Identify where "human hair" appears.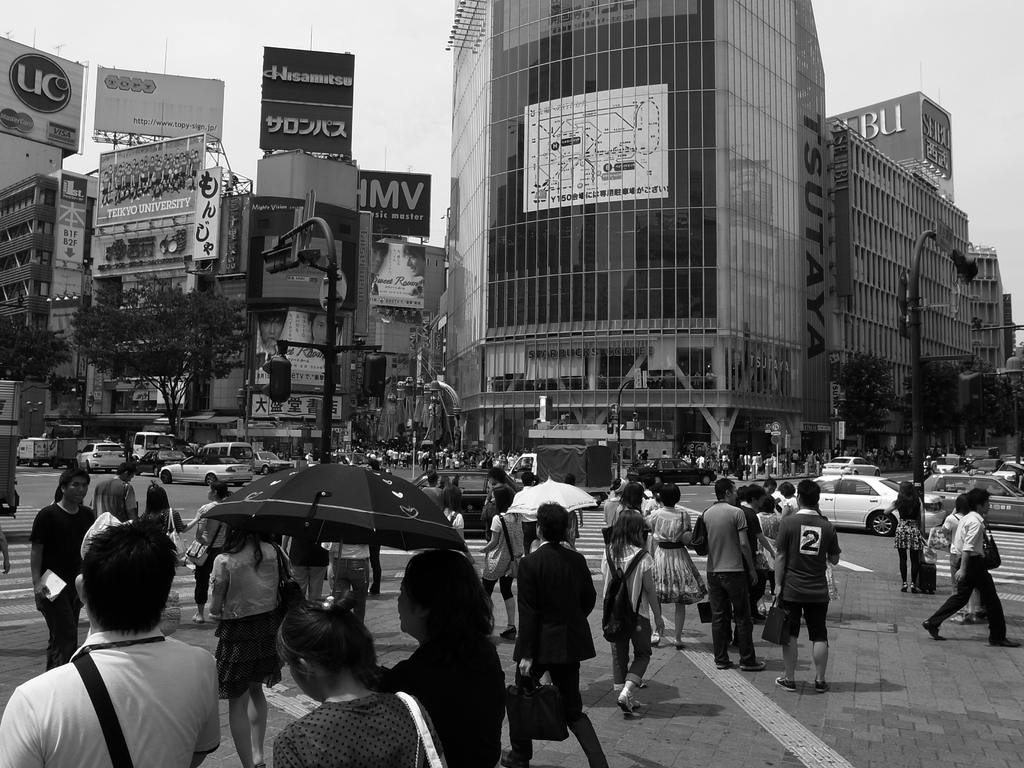
Appears at l=637, t=474, r=656, b=492.
